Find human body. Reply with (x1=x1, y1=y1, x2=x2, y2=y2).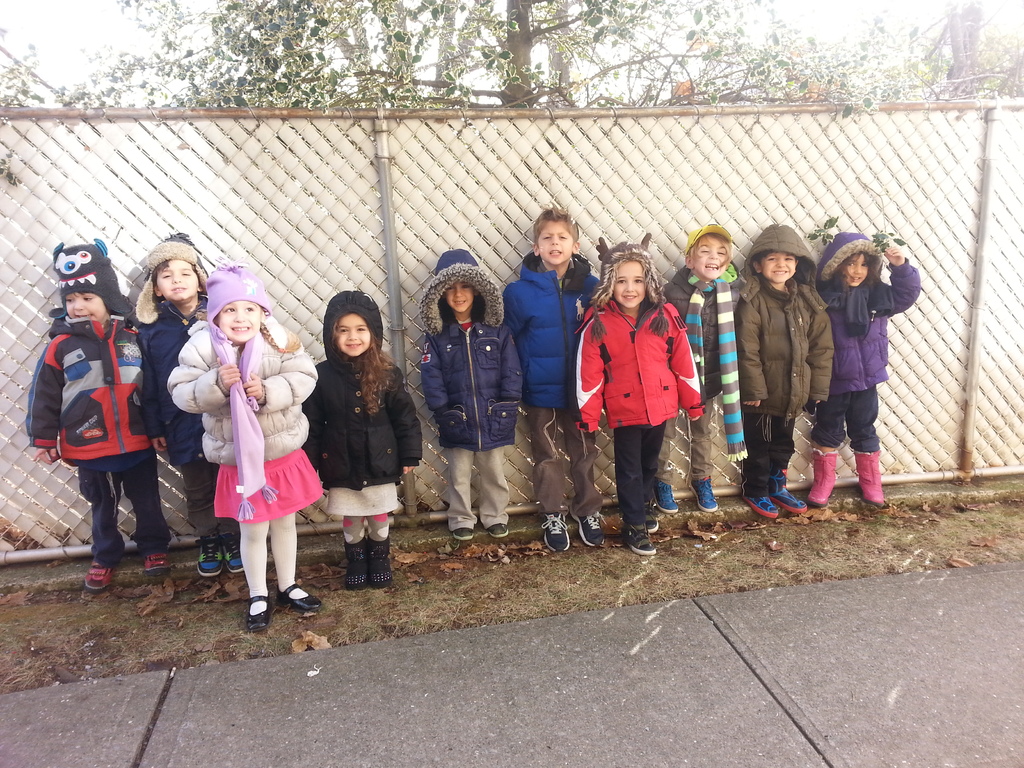
(x1=732, y1=271, x2=837, y2=525).
